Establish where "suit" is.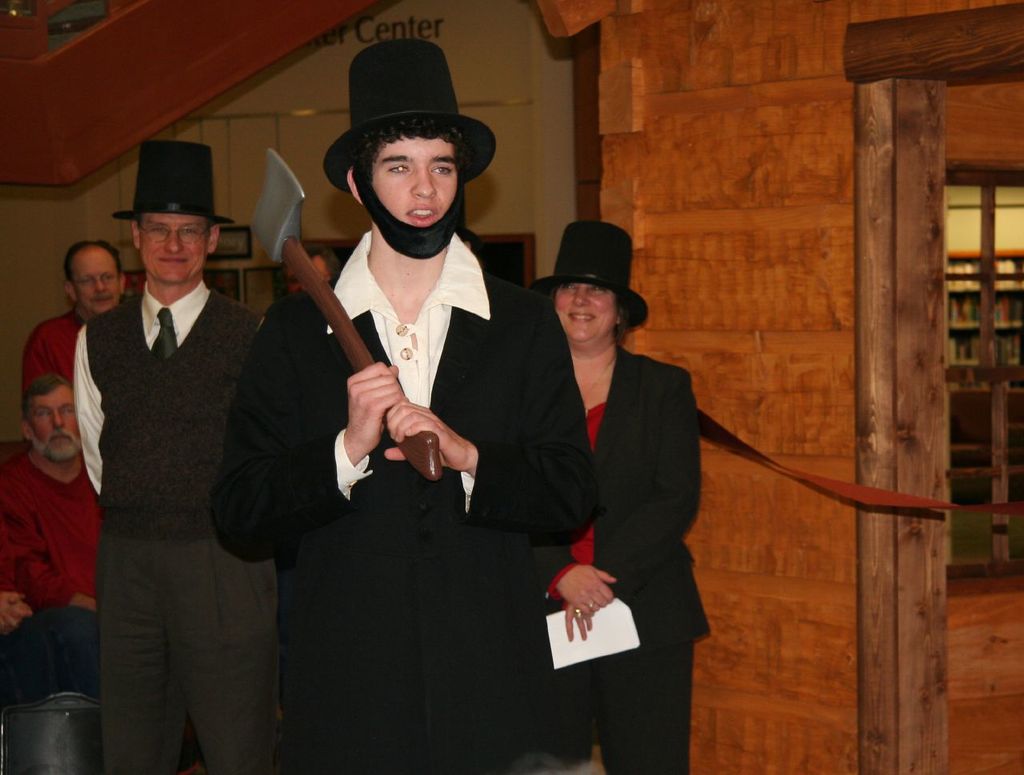
Established at left=208, top=223, right=599, bottom=764.
